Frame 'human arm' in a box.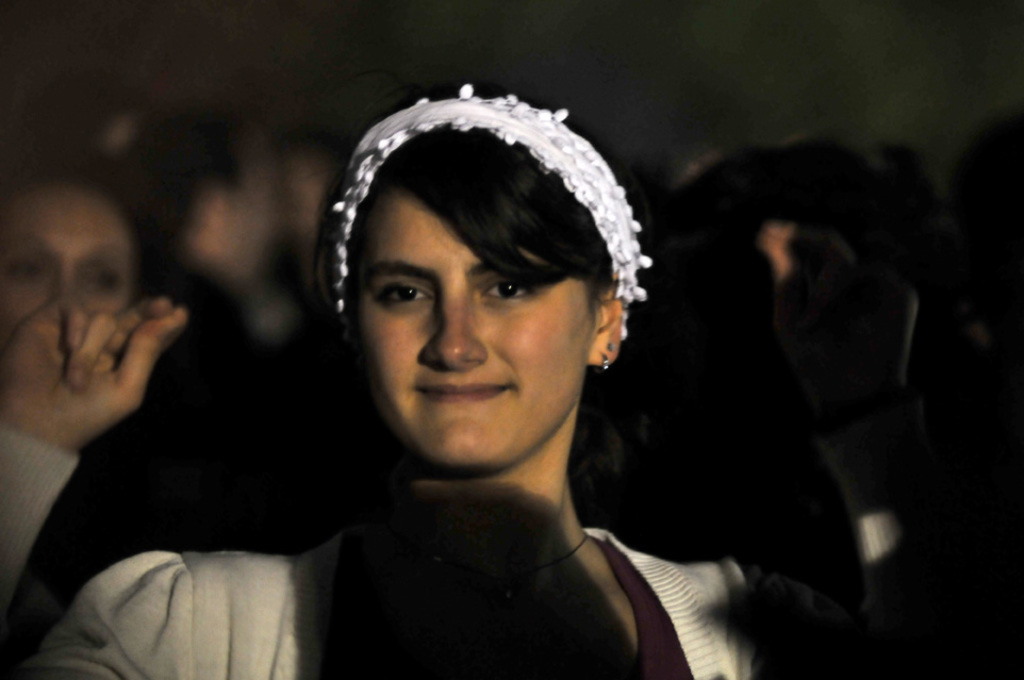
bbox=[0, 287, 194, 679].
